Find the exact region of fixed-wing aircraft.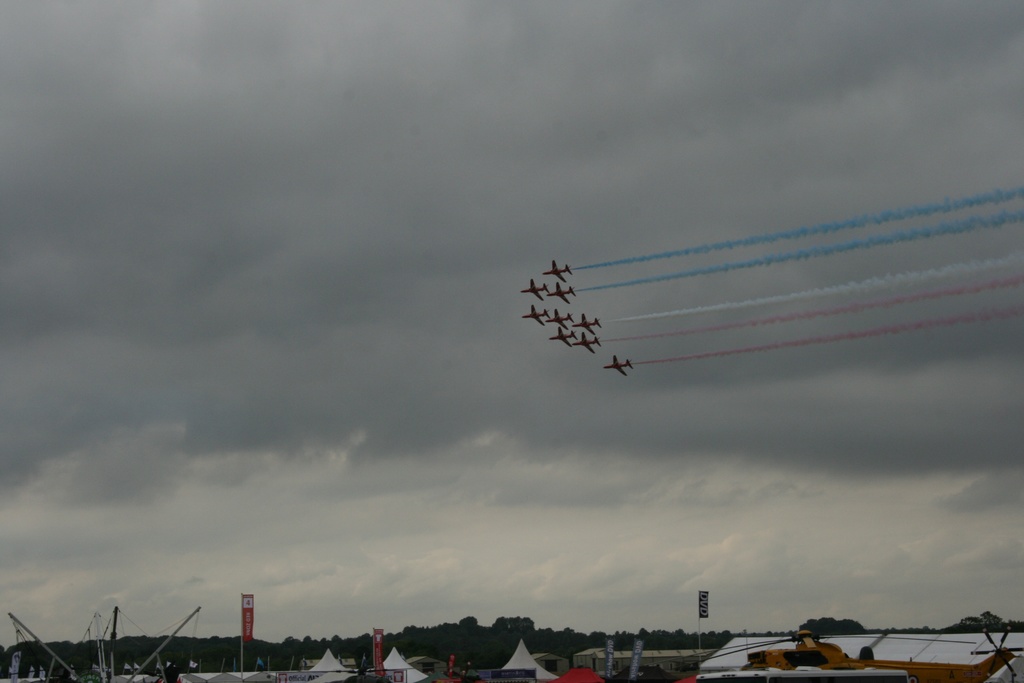
Exact region: 544,278,577,302.
